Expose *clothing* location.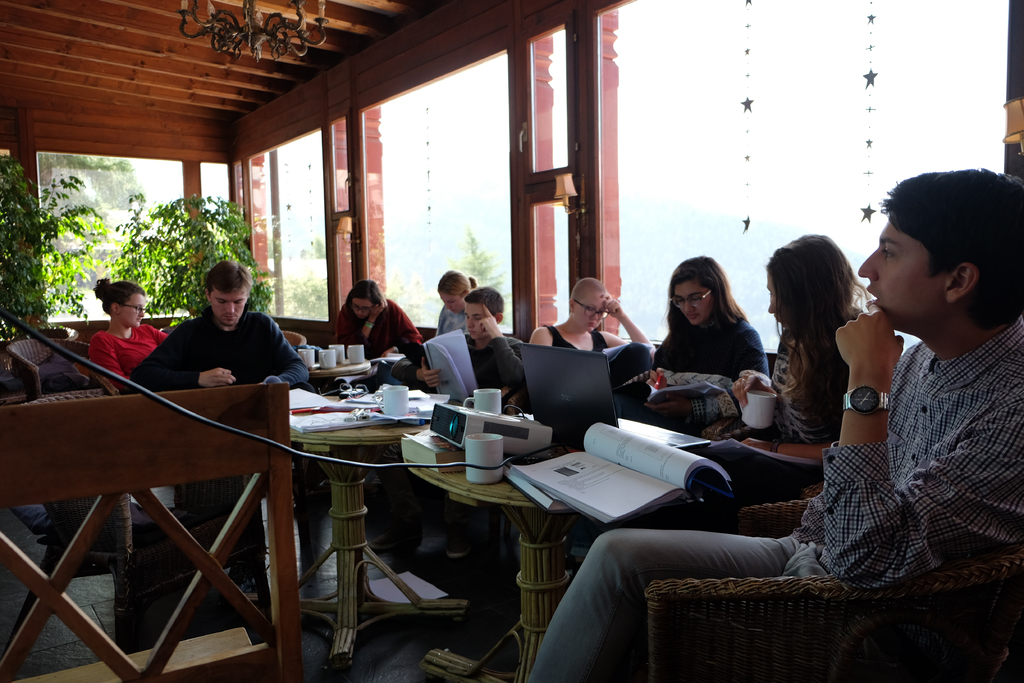
Exposed at box(438, 301, 476, 336).
